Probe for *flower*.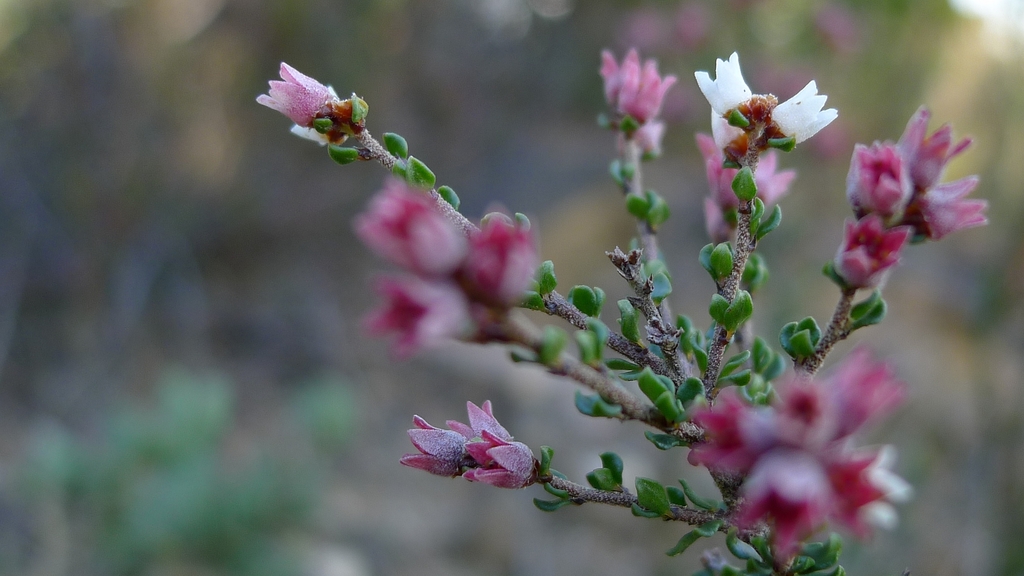
Probe result: (left=691, top=133, right=792, bottom=232).
